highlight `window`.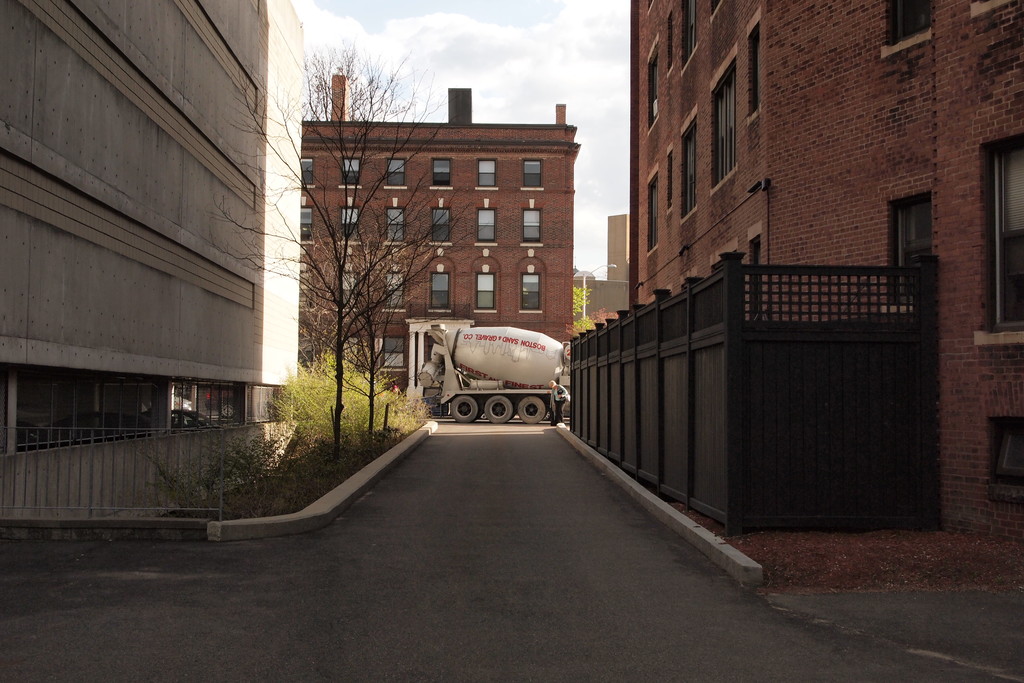
Highlighted region: detection(991, 420, 1023, 489).
